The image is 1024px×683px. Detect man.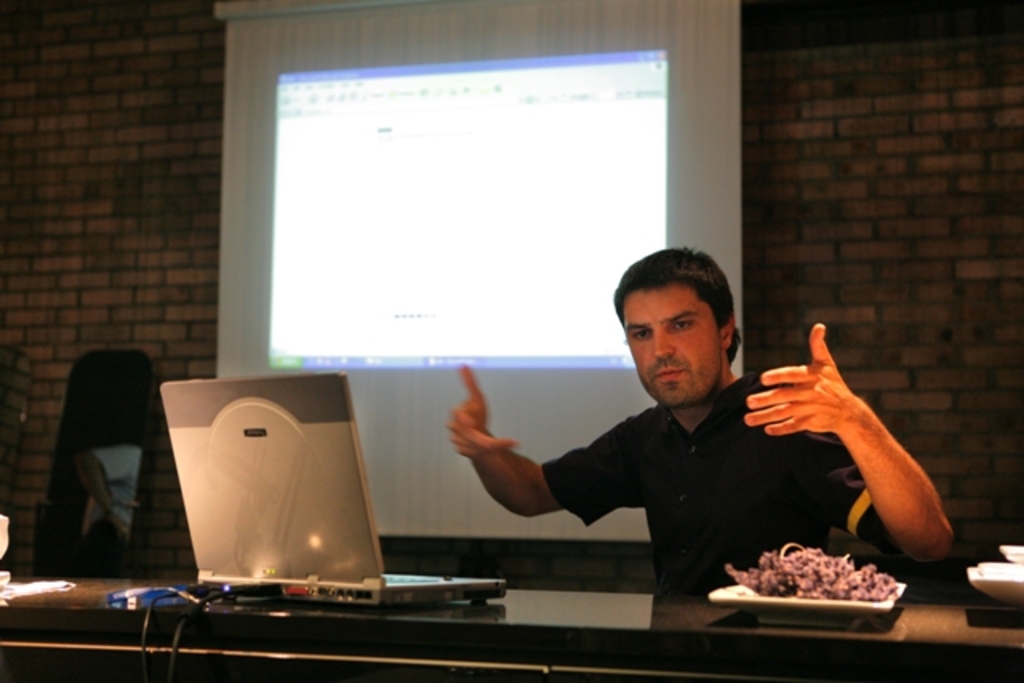
Detection: left=445, top=246, right=958, bottom=593.
